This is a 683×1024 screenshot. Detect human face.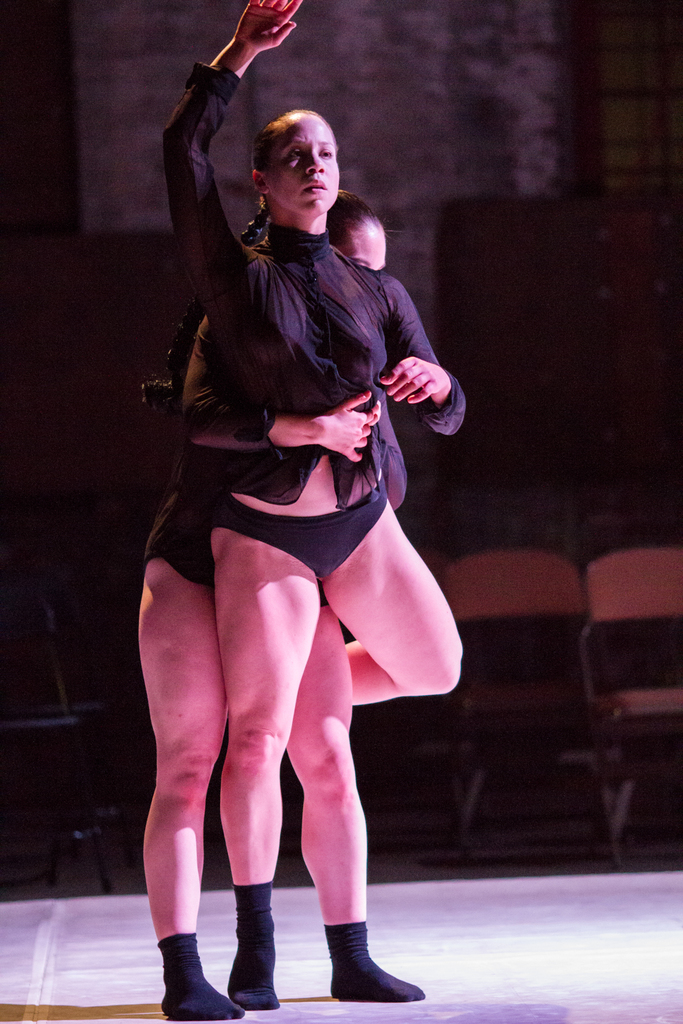
271, 122, 337, 216.
